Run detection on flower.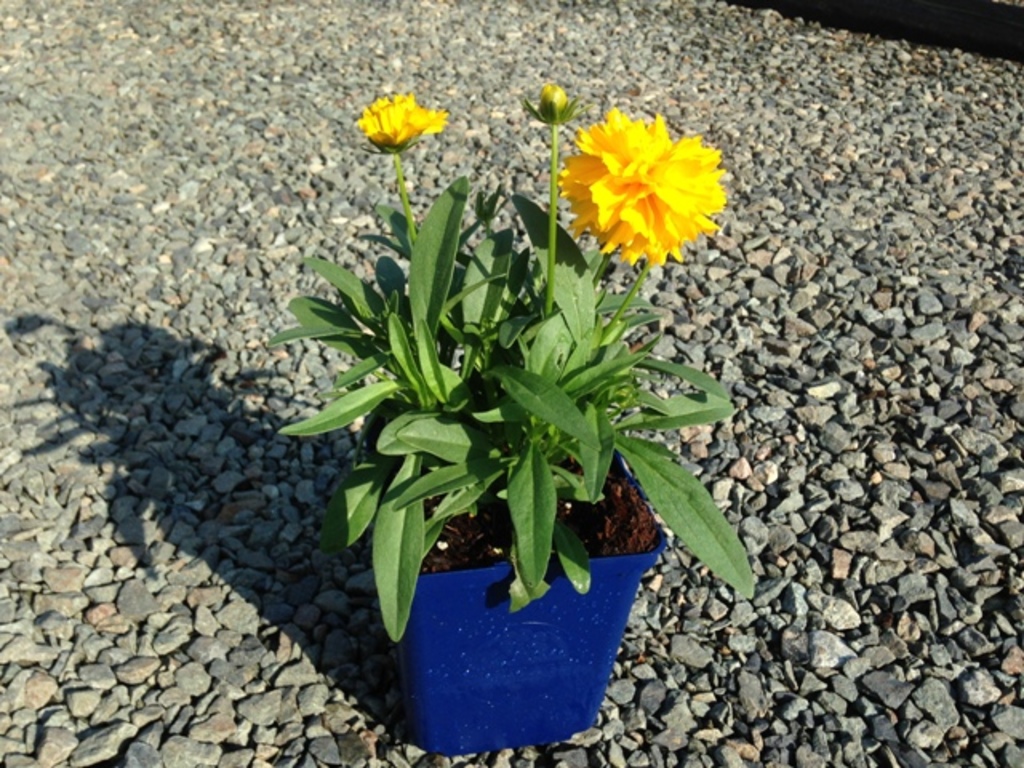
Result: x1=352, y1=94, x2=448, y2=160.
